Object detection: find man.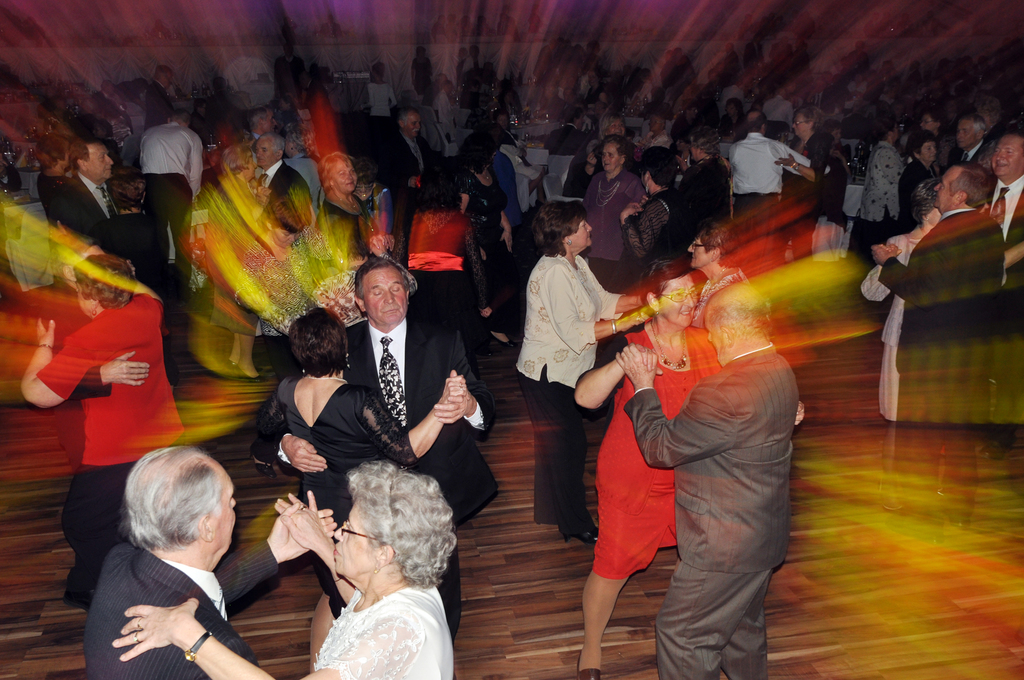
region(244, 126, 328, 230).
